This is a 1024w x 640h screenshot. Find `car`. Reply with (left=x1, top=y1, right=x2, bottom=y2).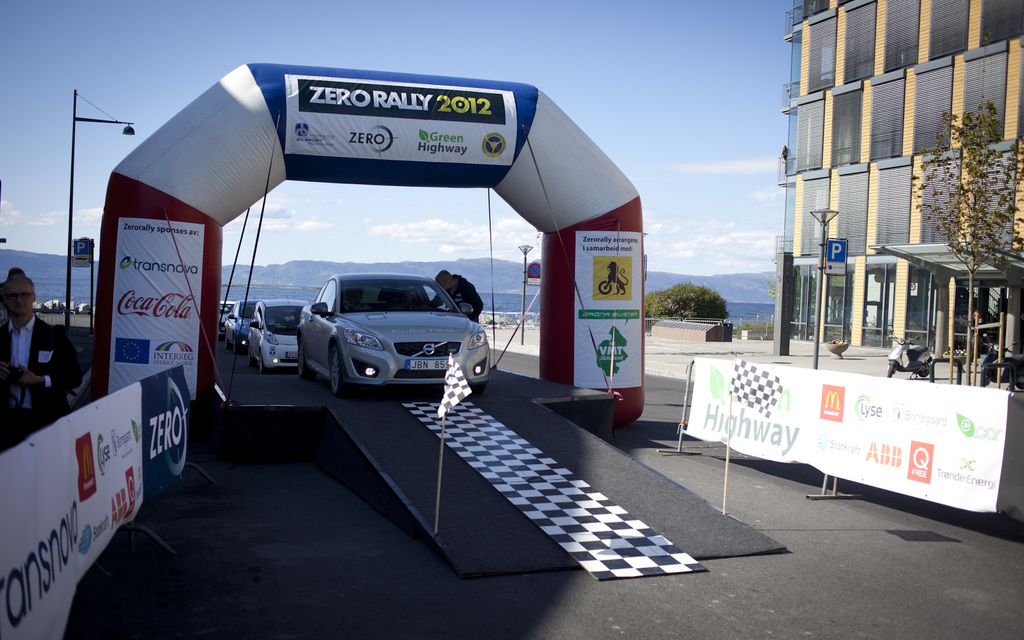
(left=250, top=295, right=310, bottom=371).
